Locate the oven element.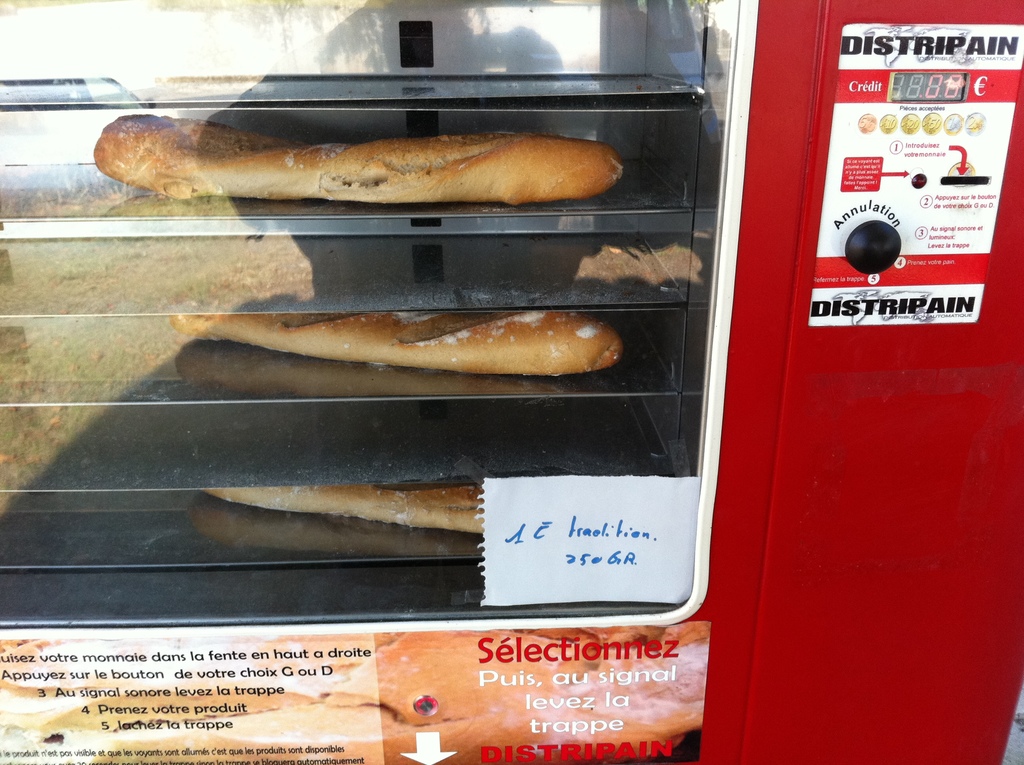
Element bbox: detection(0, 0, 842, 721).
